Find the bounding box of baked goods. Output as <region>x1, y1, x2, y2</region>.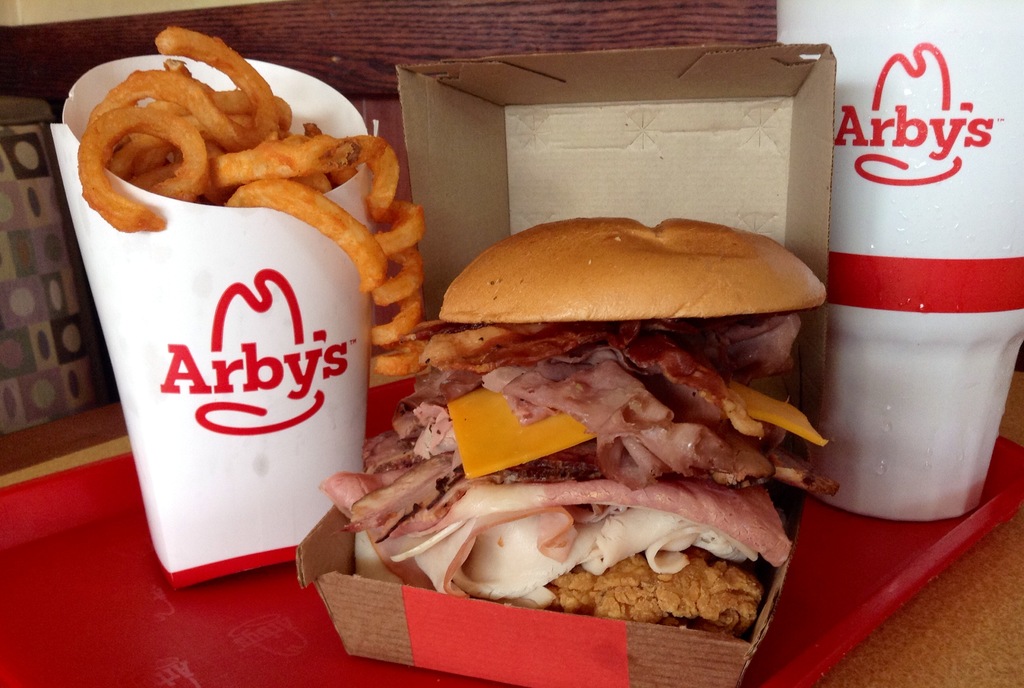
<region>317, 210, 838, 643</region>.
